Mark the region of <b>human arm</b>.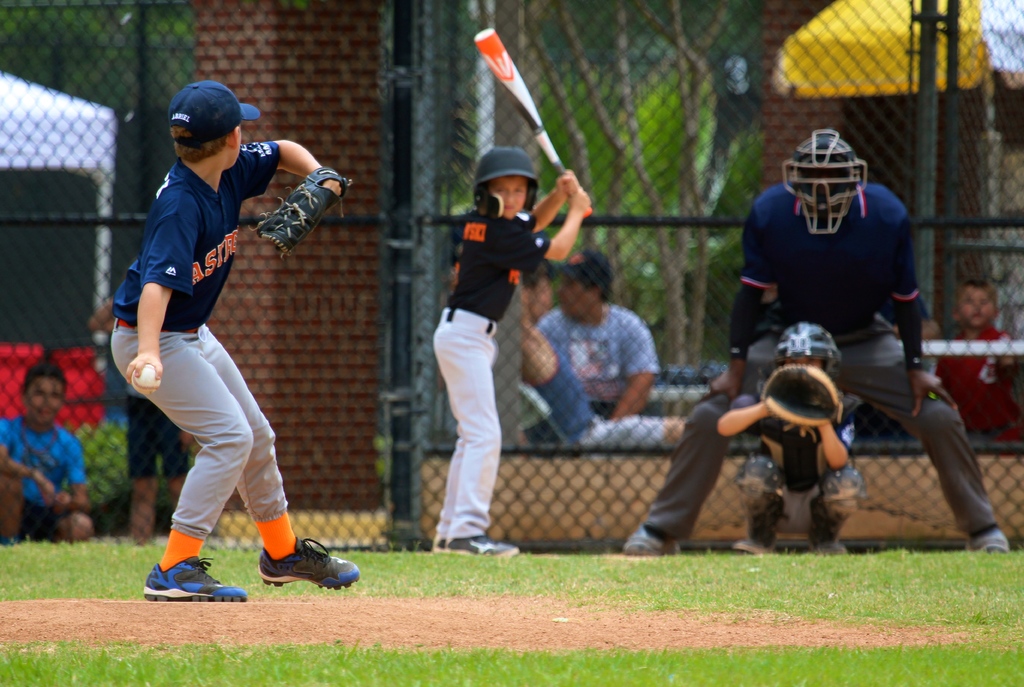
Region: BBox(529, 165, 579, 234).
